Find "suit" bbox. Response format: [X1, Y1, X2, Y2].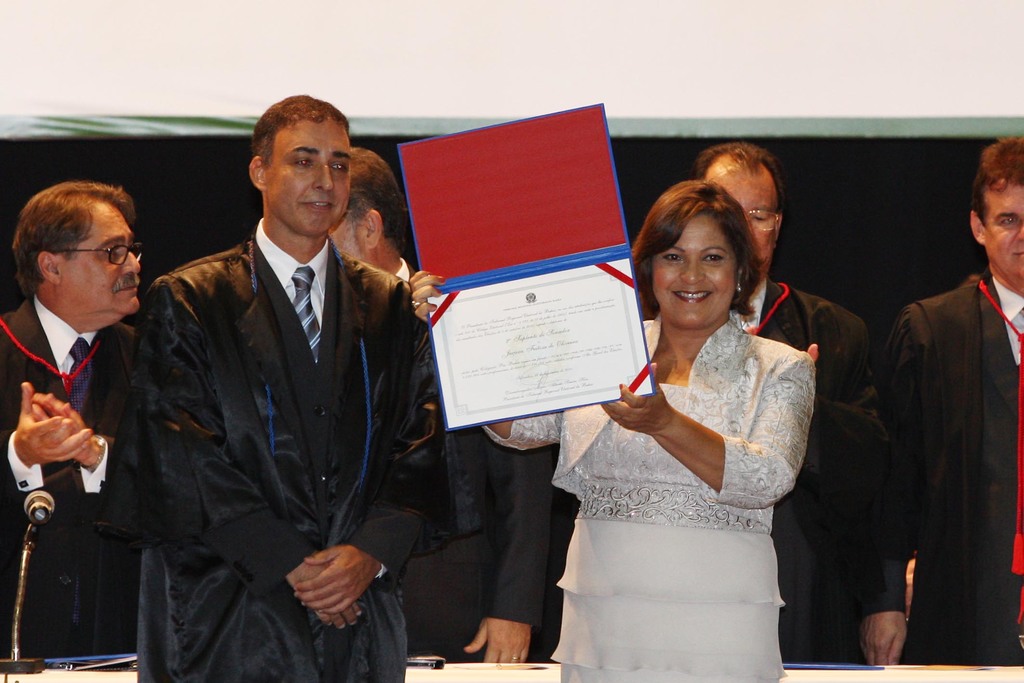
[1, 295, 136, 662].
